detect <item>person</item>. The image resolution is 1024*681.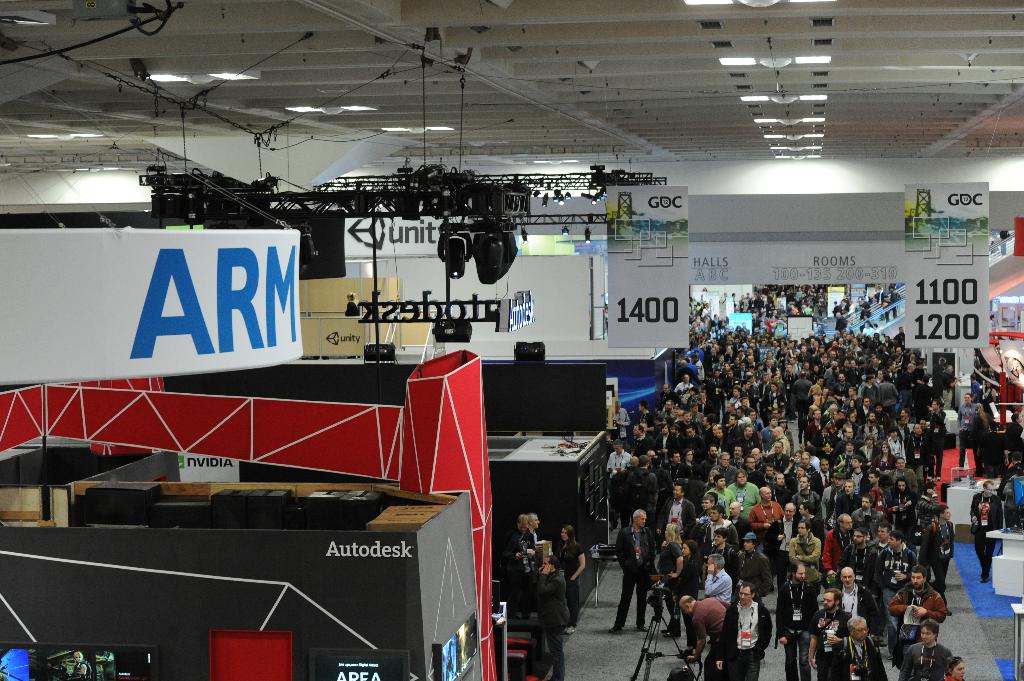
776,559,818,680.
